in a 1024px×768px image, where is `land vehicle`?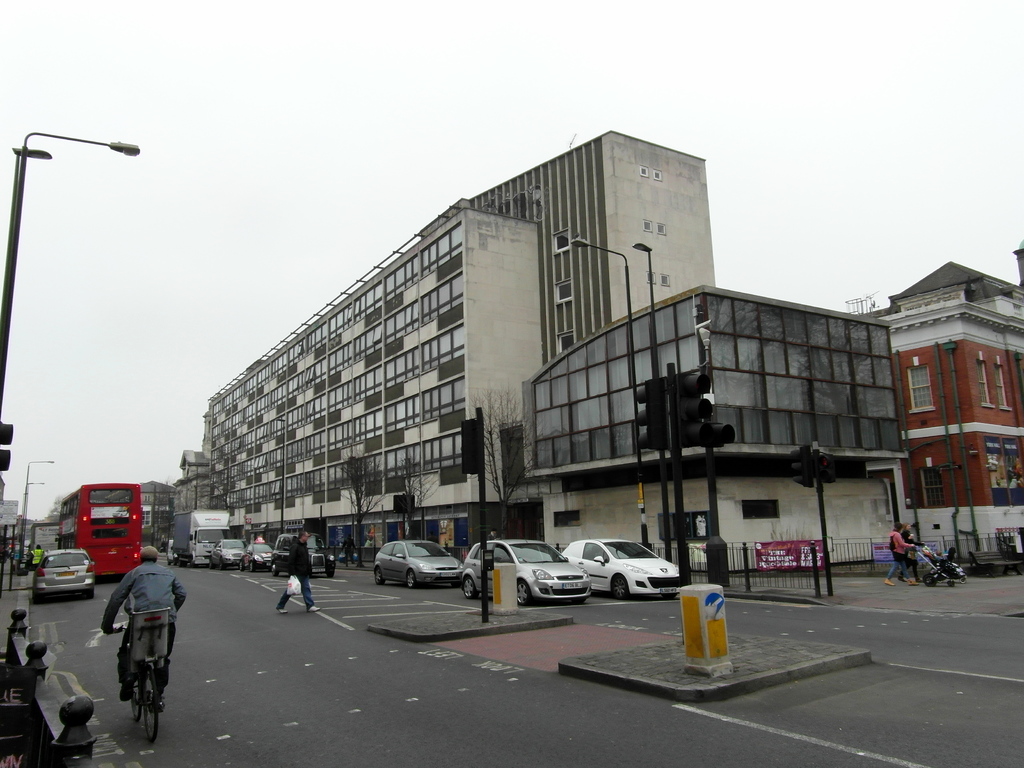
select_region(271, 527, 337, 579).
